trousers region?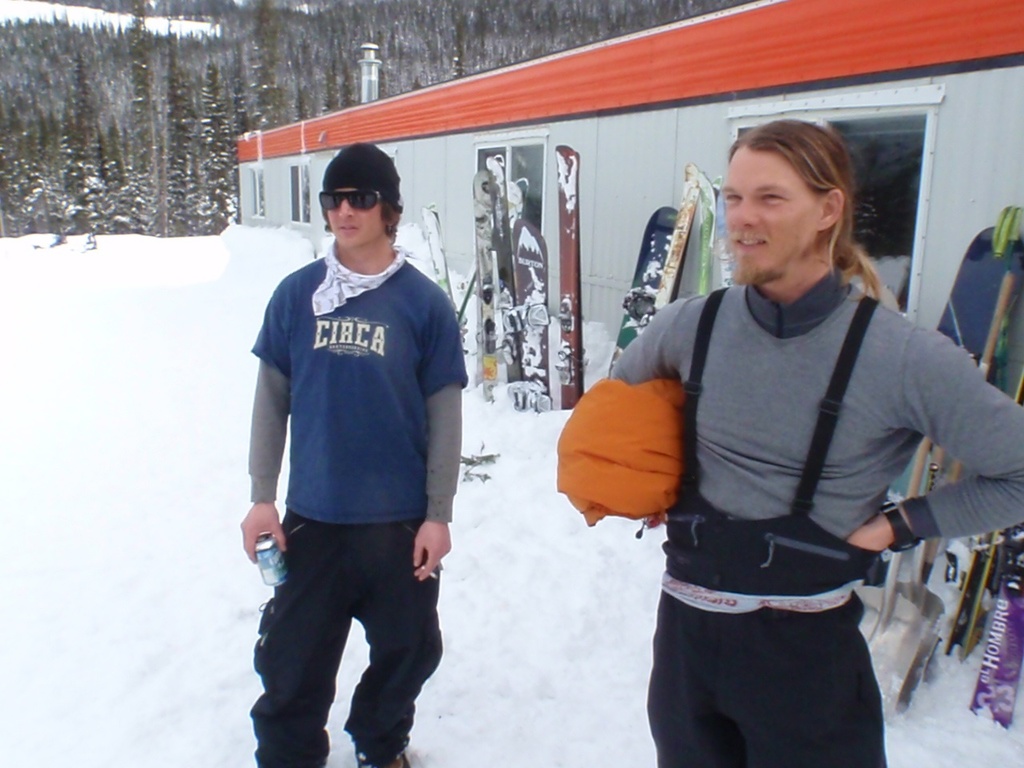
[641,625,889,767]
